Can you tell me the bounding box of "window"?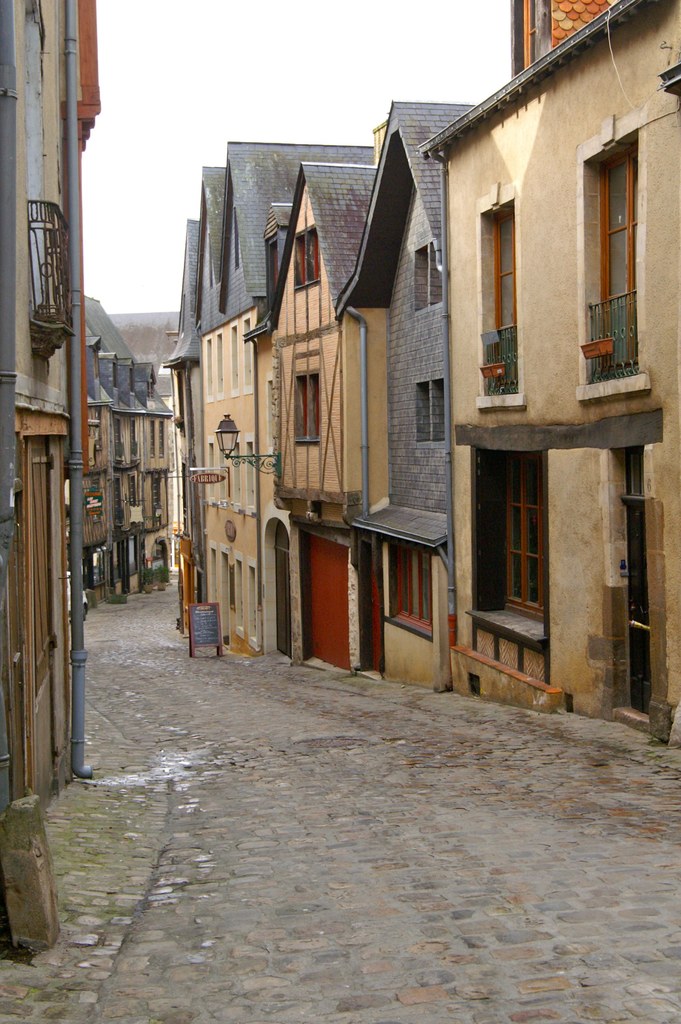
<box>470,442,548,643</box>.
